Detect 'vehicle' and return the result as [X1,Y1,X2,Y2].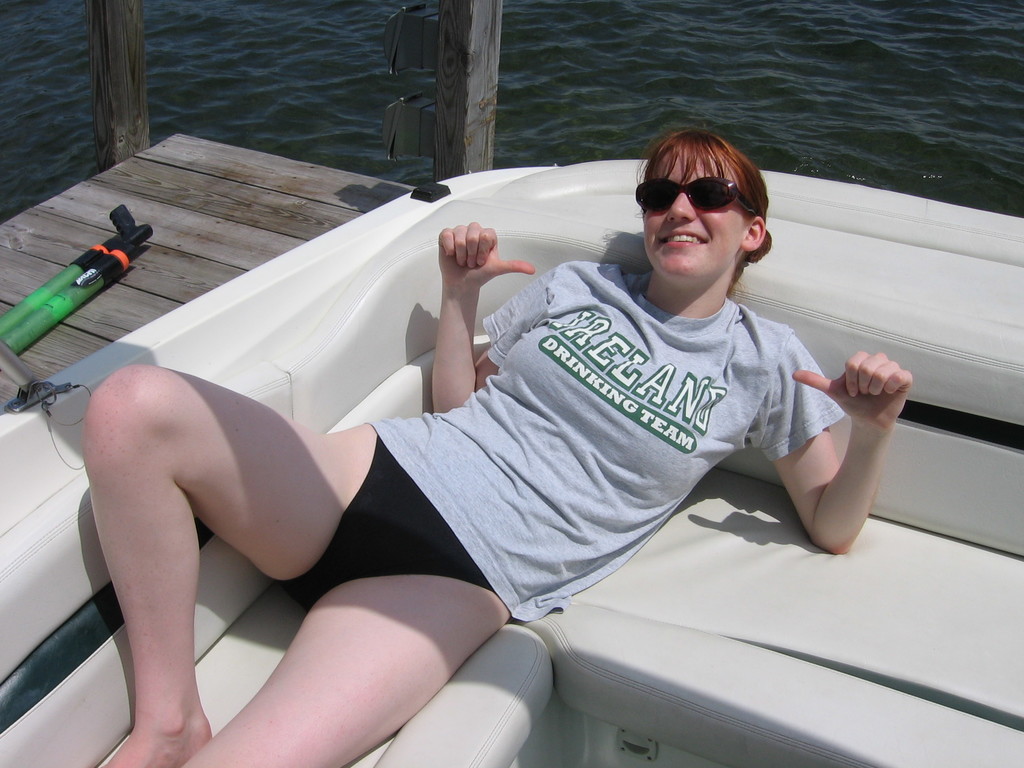
[0,156,1023,767].
